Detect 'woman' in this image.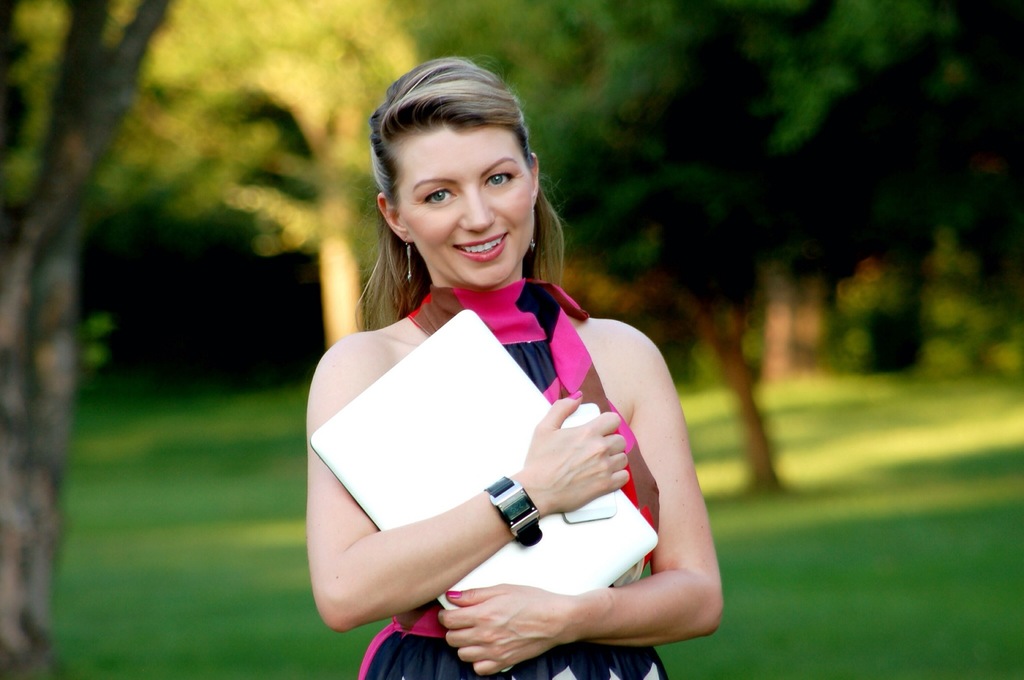
Detection: (x1=294, y1=82, x2=705, y2=679).
